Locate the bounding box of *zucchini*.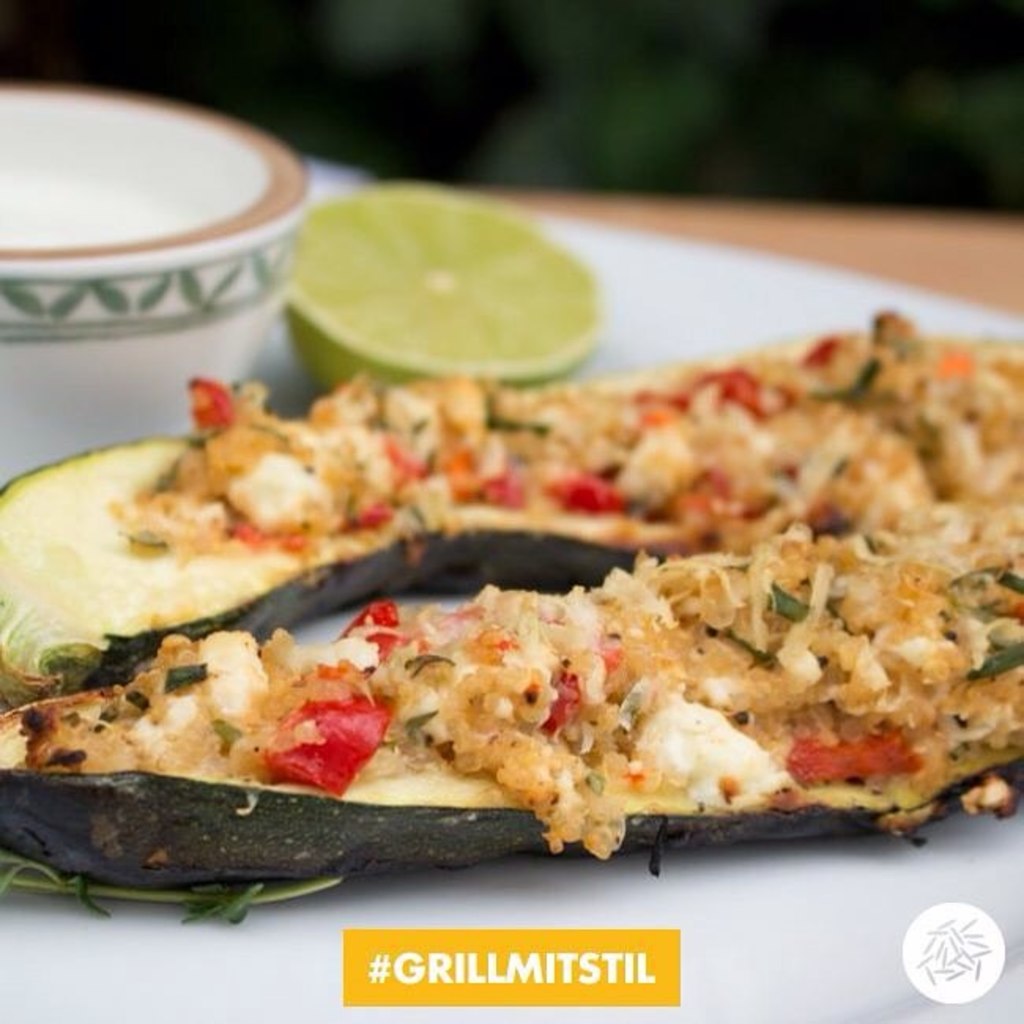
Bounding box: select_region(0, 506, 1022, 890).
